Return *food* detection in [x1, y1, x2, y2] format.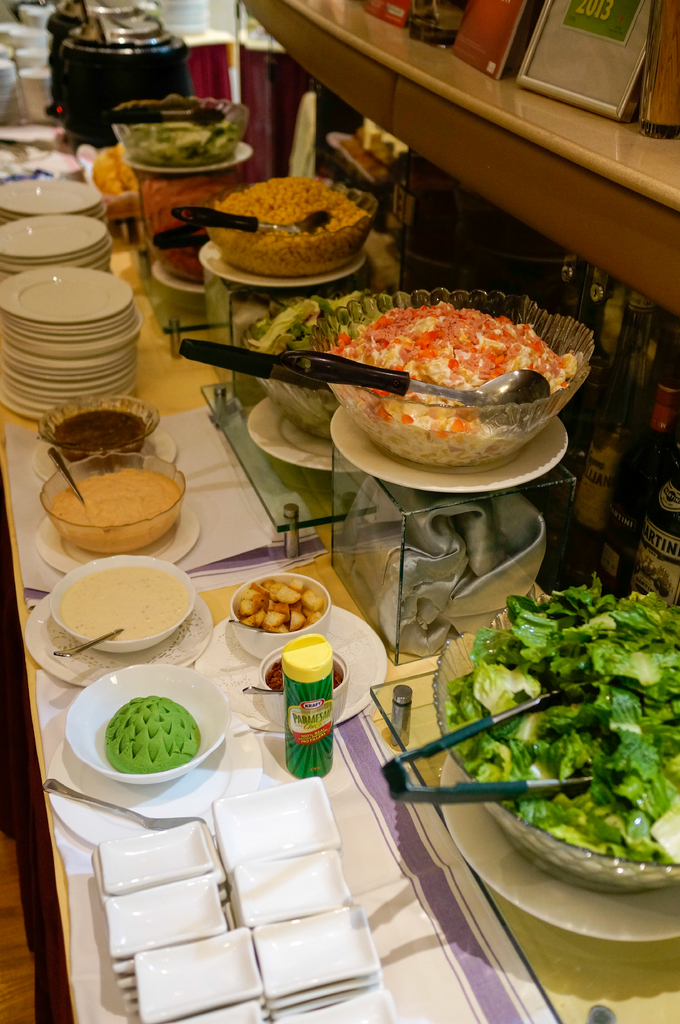
[107, 694, 200, 777].
